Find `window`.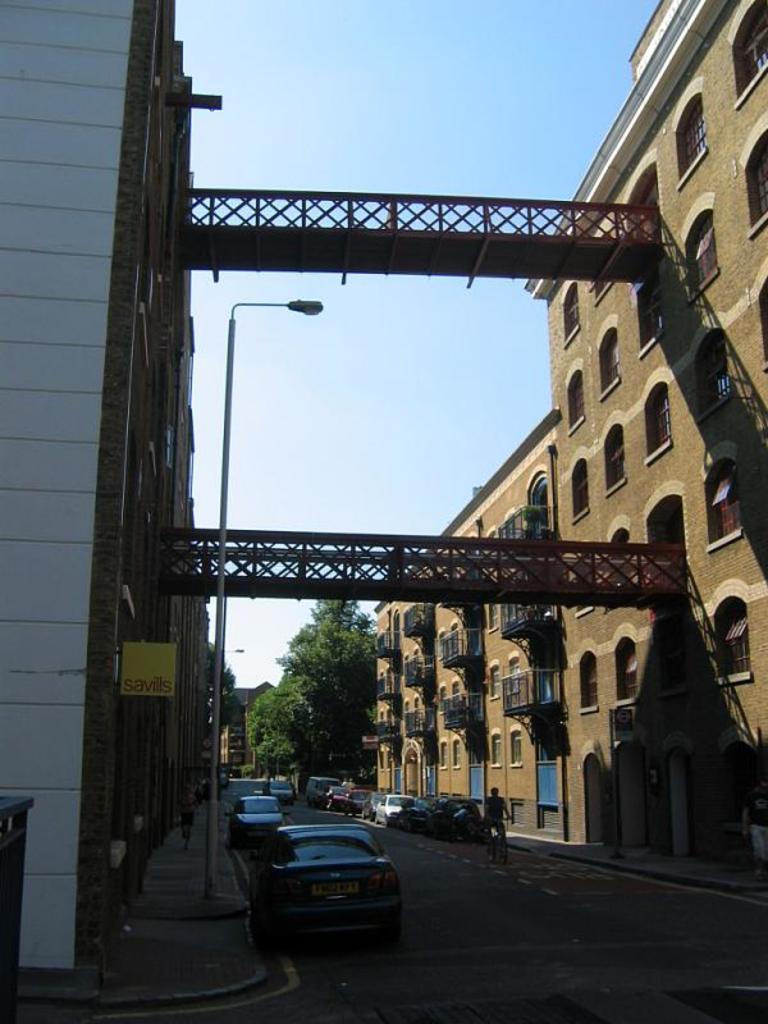
bbox=[591, 314, 627, 401].
